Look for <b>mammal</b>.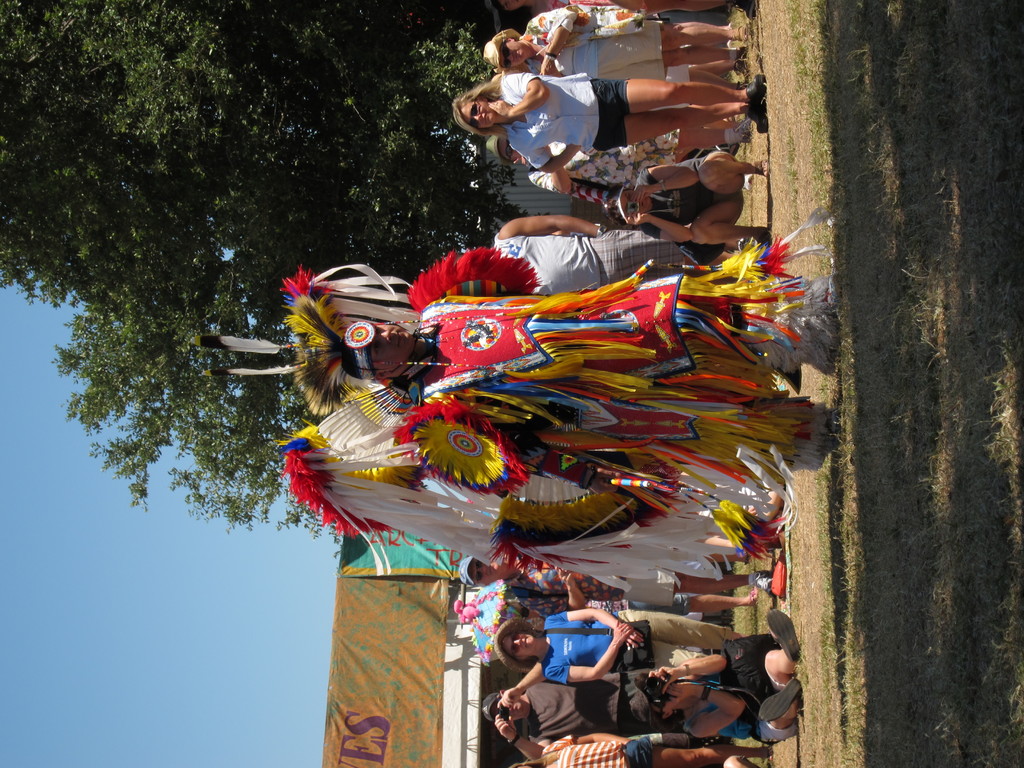
Found: locate(287, 261, 840, 454).
